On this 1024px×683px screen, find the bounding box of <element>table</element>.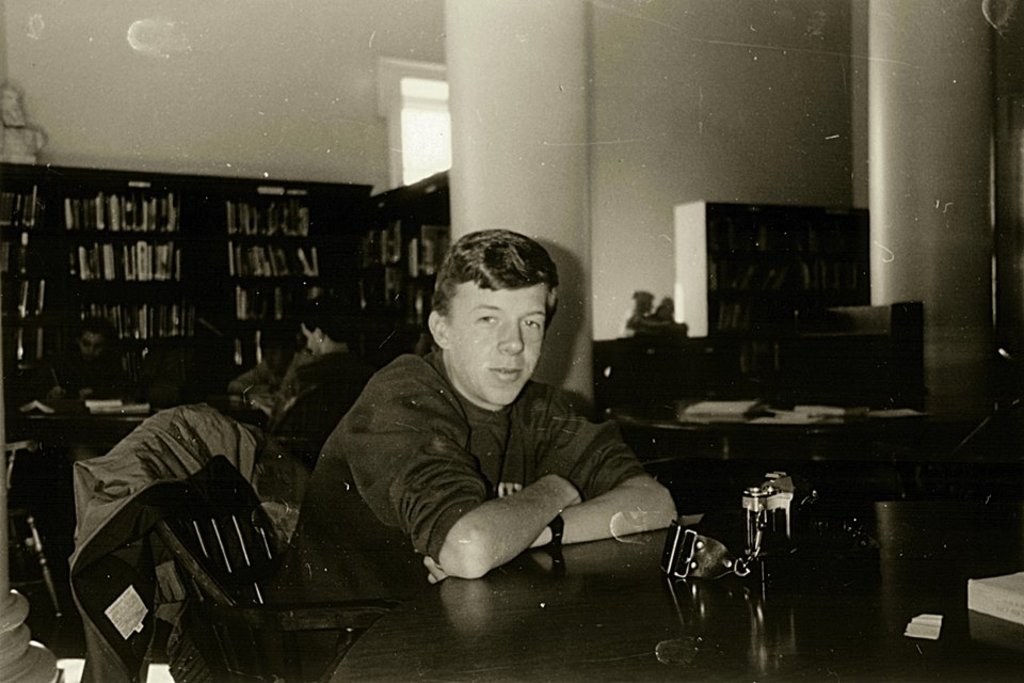
Bounding box: detection(611, 400, 838, 464).
